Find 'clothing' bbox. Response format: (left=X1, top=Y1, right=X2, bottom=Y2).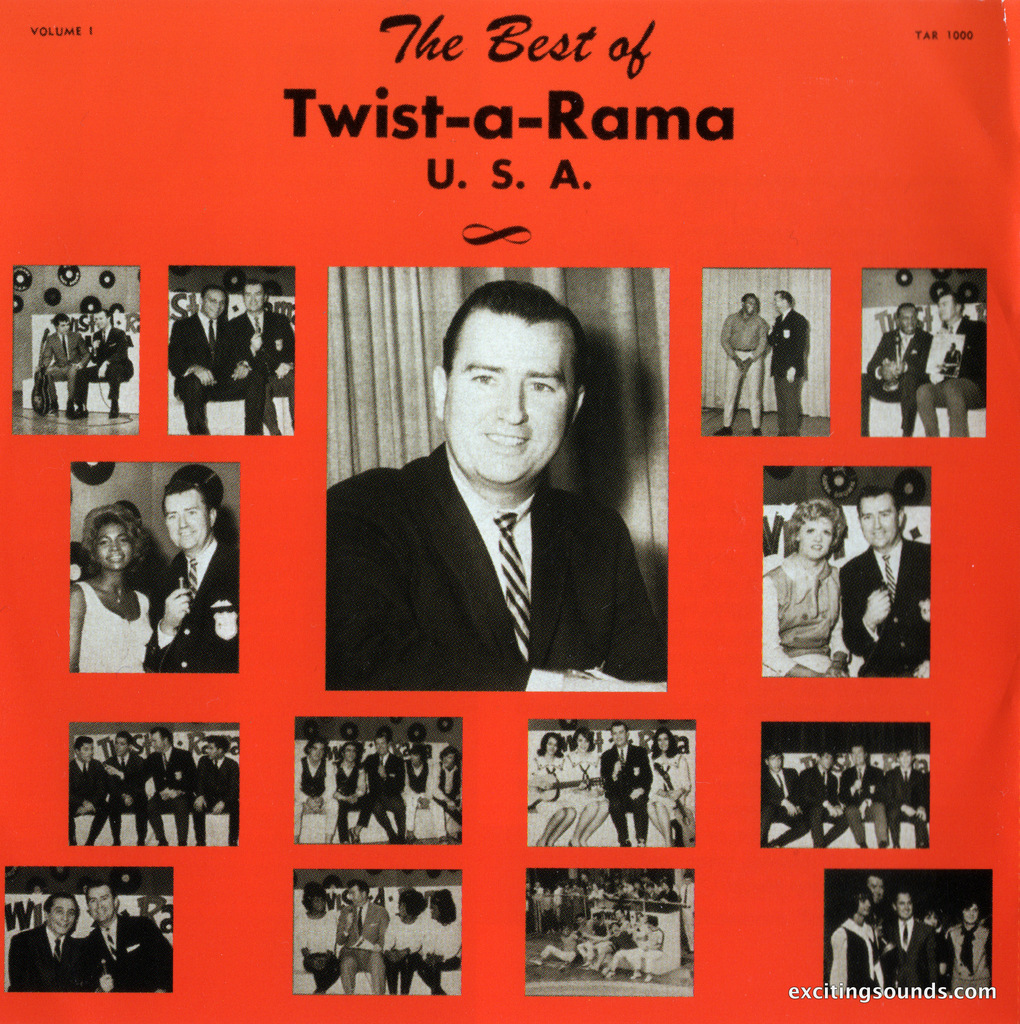
(left=859, top=330, right=937, bottom=433).
